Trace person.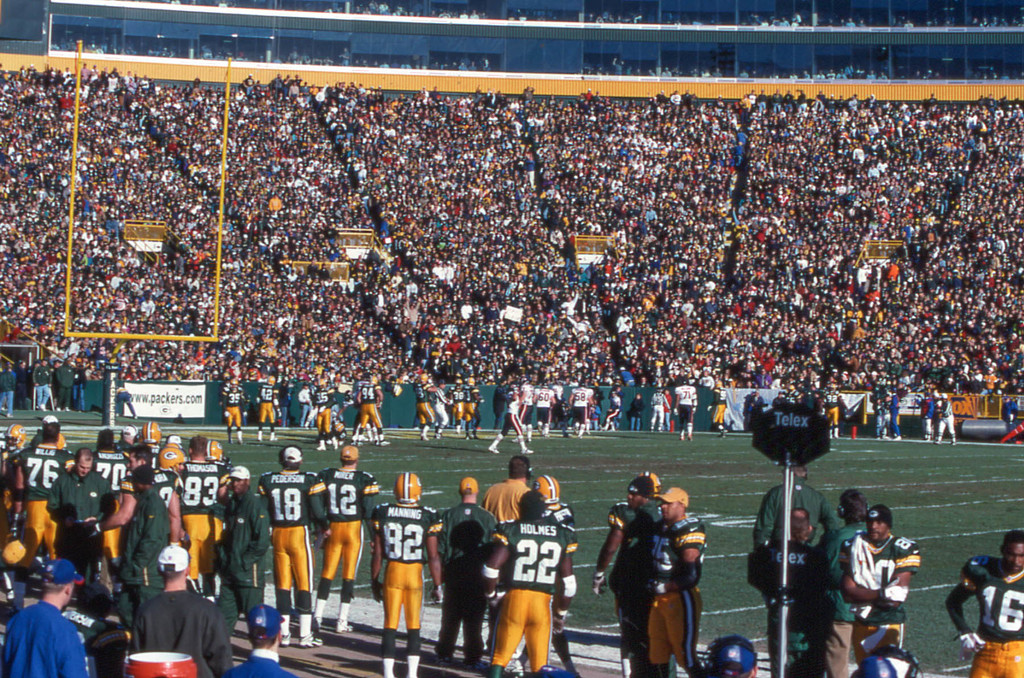
Traced to bbox=[254, 435, 338, 649].
